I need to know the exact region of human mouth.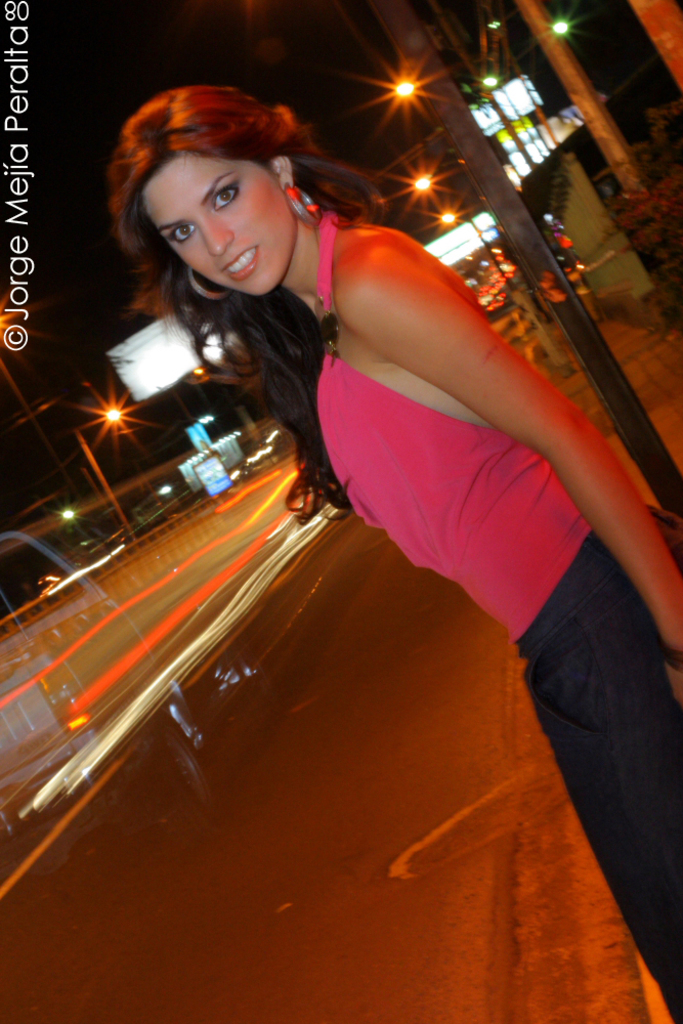
Region: l=214, t=239, r=262, b=283.
